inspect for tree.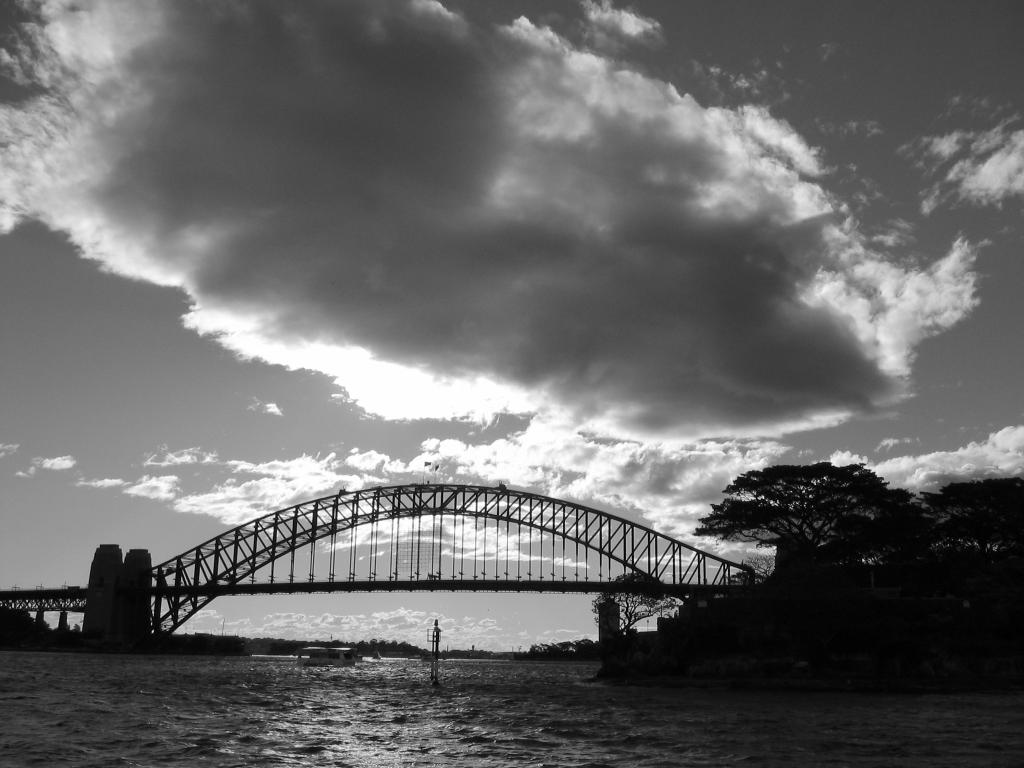
Inspection: crop(589, 568, 675, 641).
